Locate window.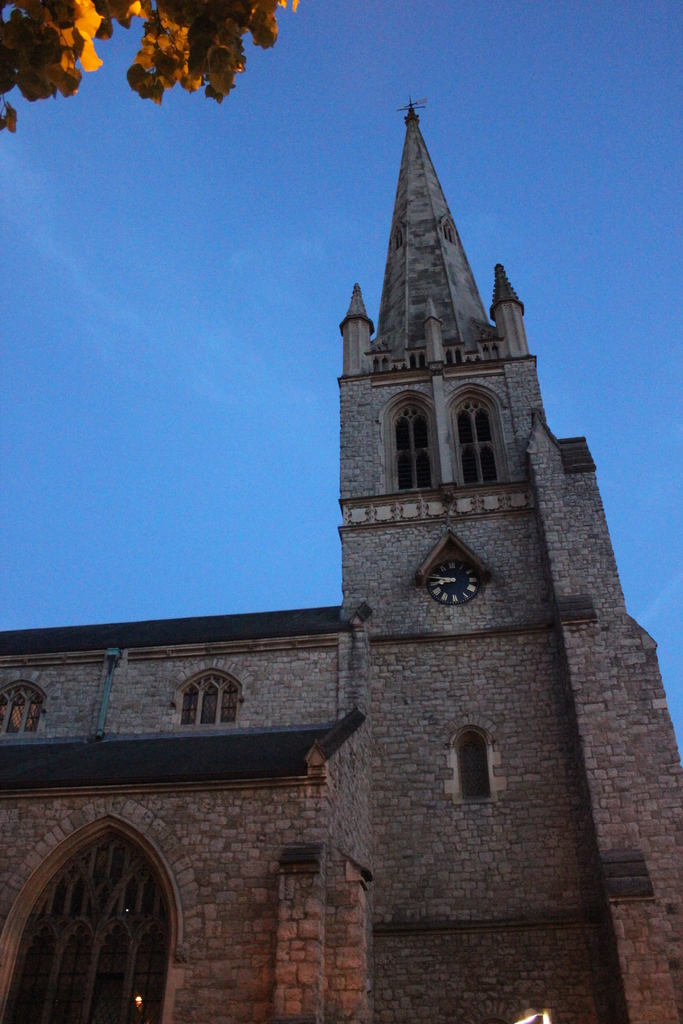
Bounding box: rect(176, 666, 232, 730).
